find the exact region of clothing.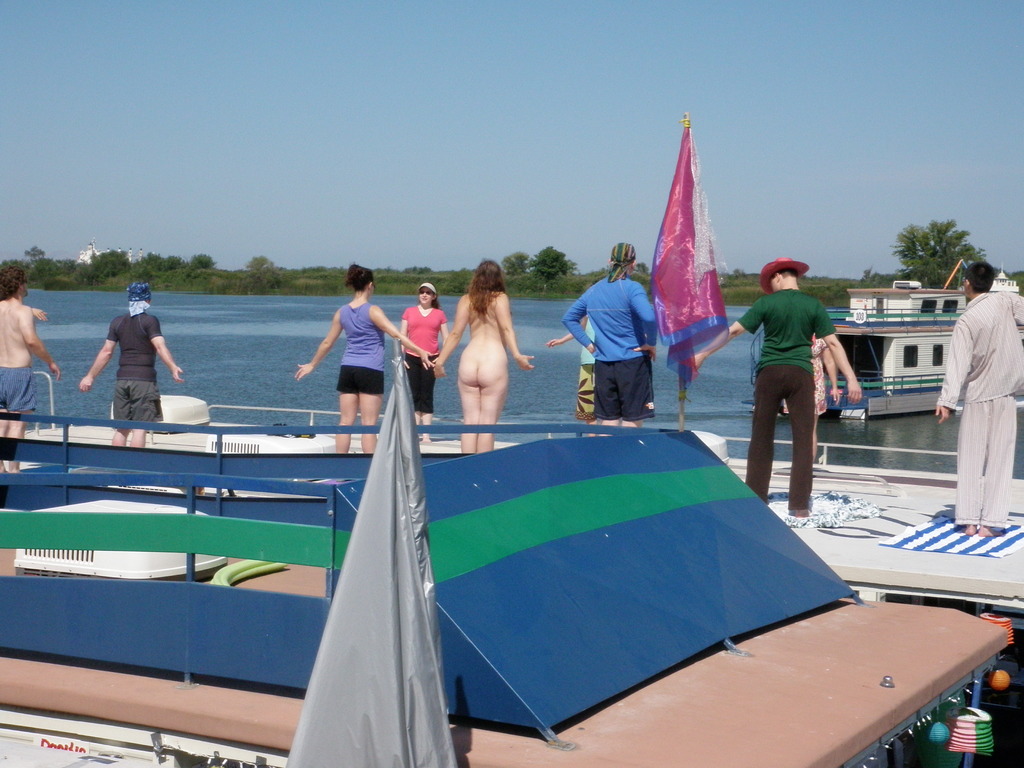
Exact region: {"x1": 739, "y1": 246, "x2": 847, "y2": 488}.
